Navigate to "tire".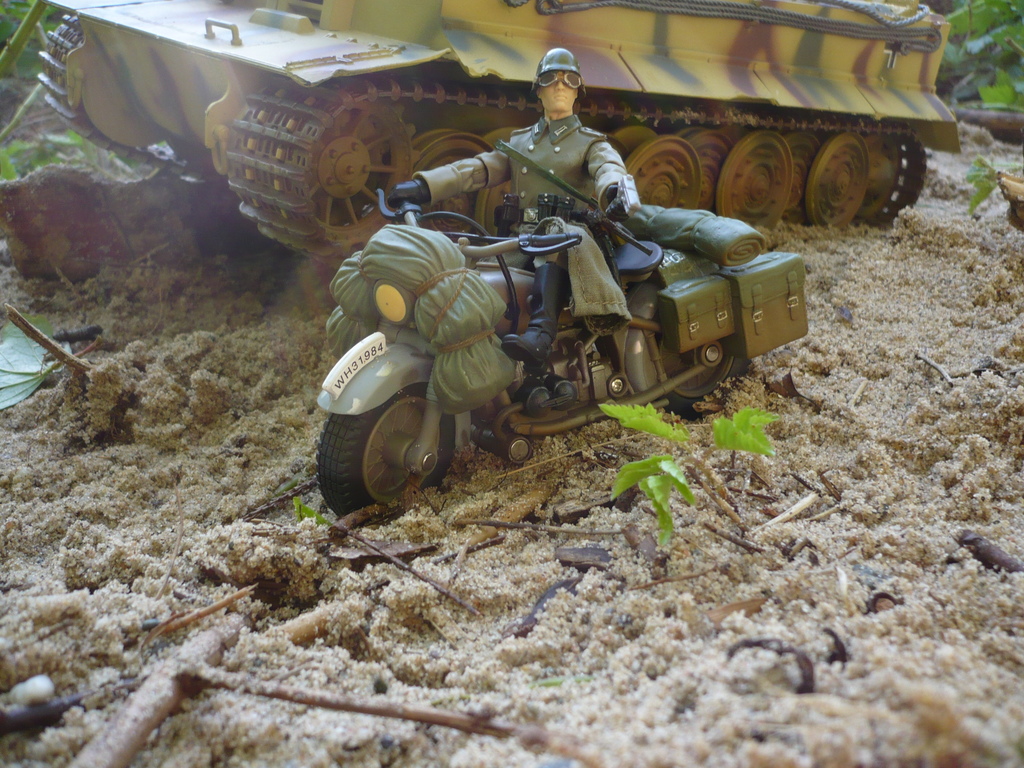
Navigation target: <region>654, 328, 744, 413</region>.
